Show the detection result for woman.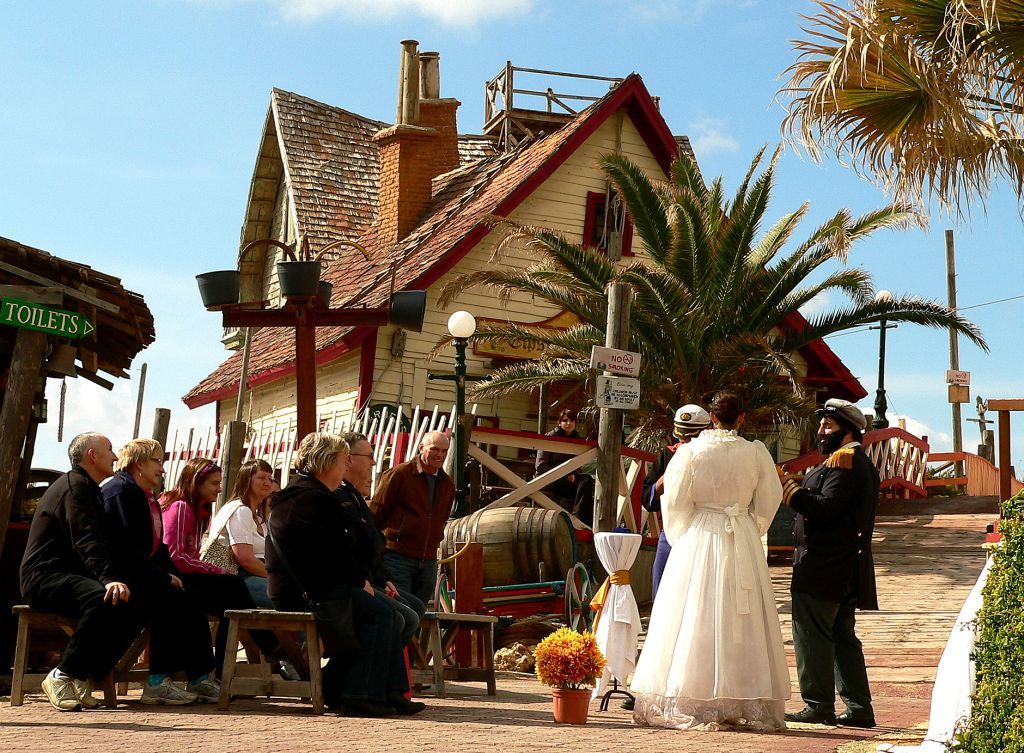
crop(95, 435, 223, 708).
